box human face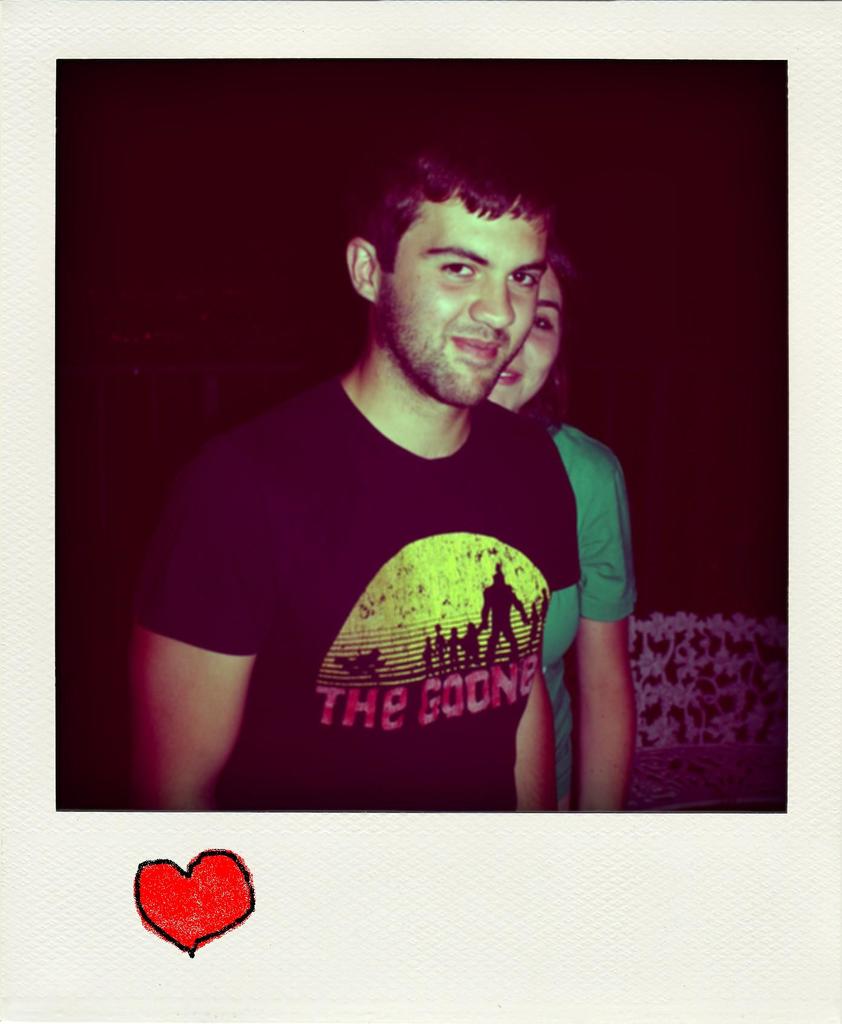
rect(375, 194, 546, 402)
